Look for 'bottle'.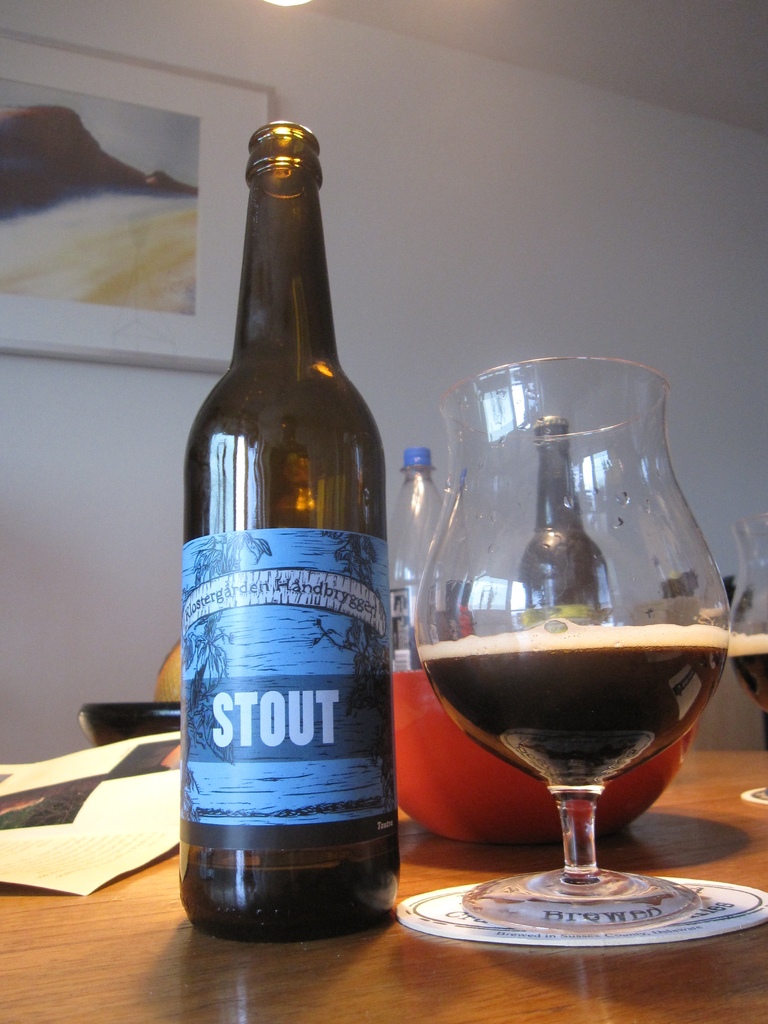
Found: [left=175, top=124, right=411, bottom=946].
